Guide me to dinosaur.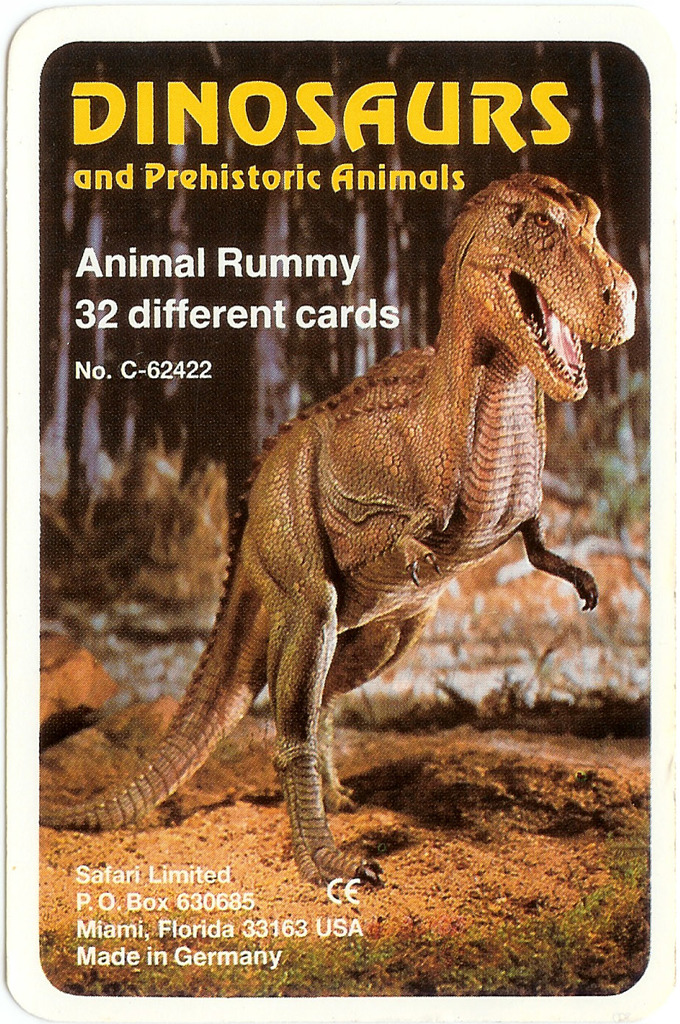
Guidance: [left=26, top=168, right=640, bottom=892].
